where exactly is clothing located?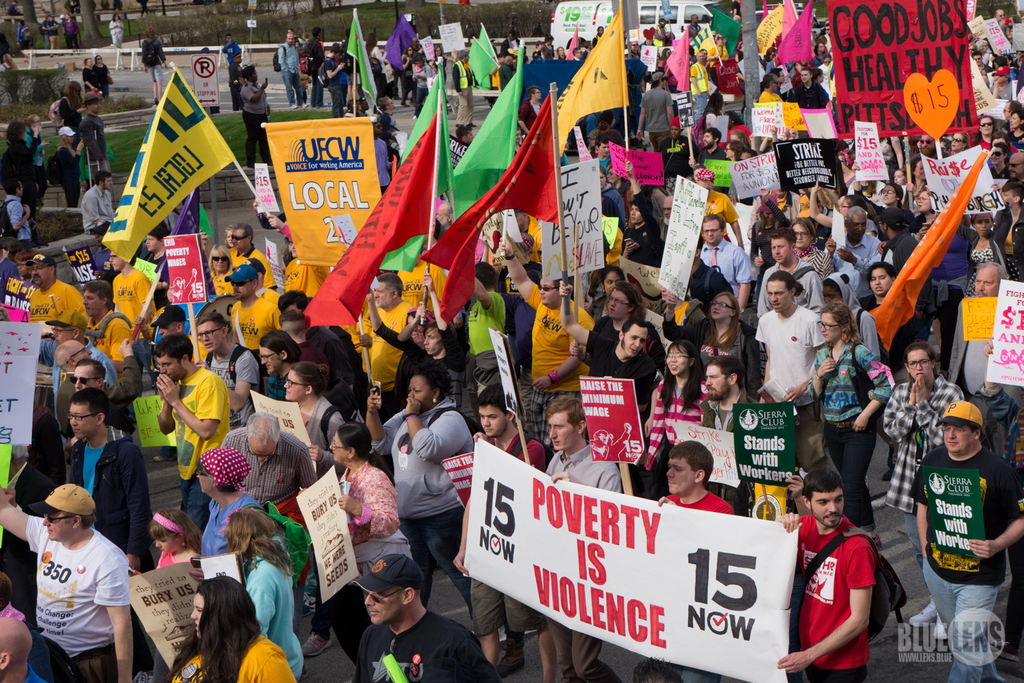
Its bounding box is [373, 139, 390, 189].
